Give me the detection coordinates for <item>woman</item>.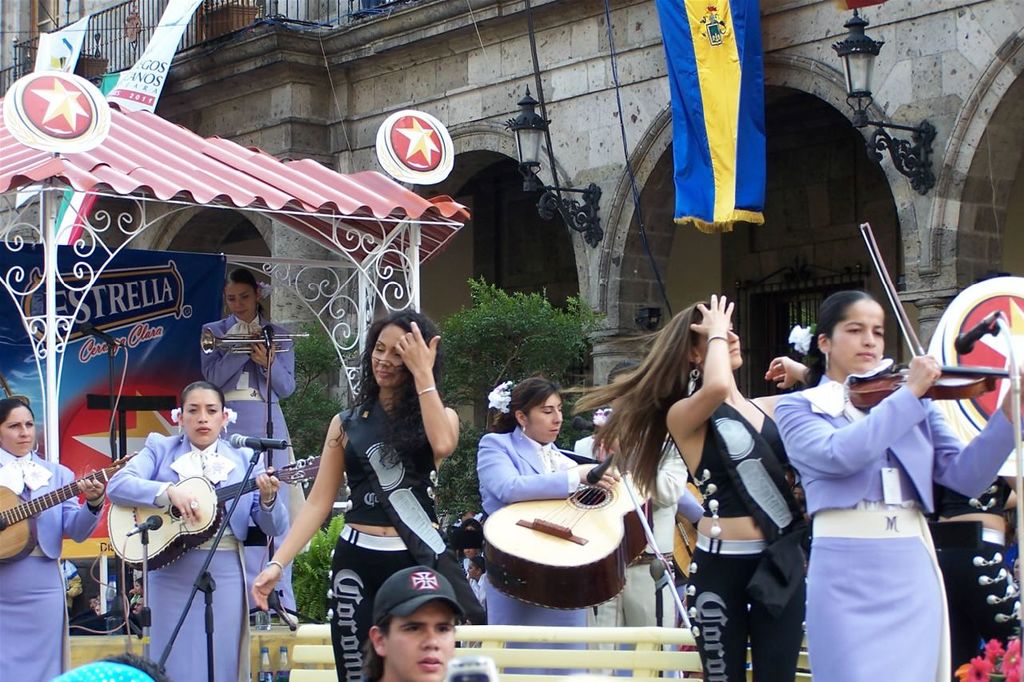
region(363, 558, 478, 681).
